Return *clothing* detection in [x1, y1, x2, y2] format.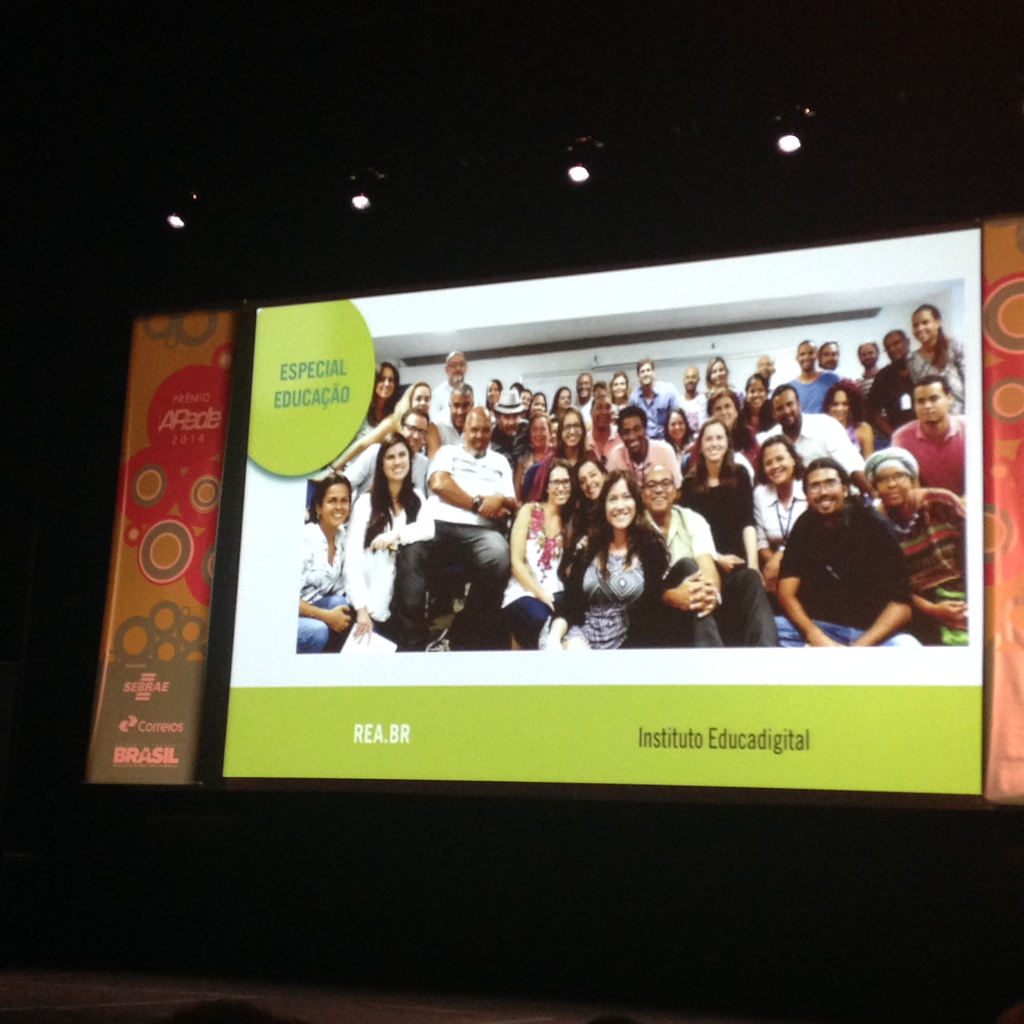
[904, 347, 962, 403].
